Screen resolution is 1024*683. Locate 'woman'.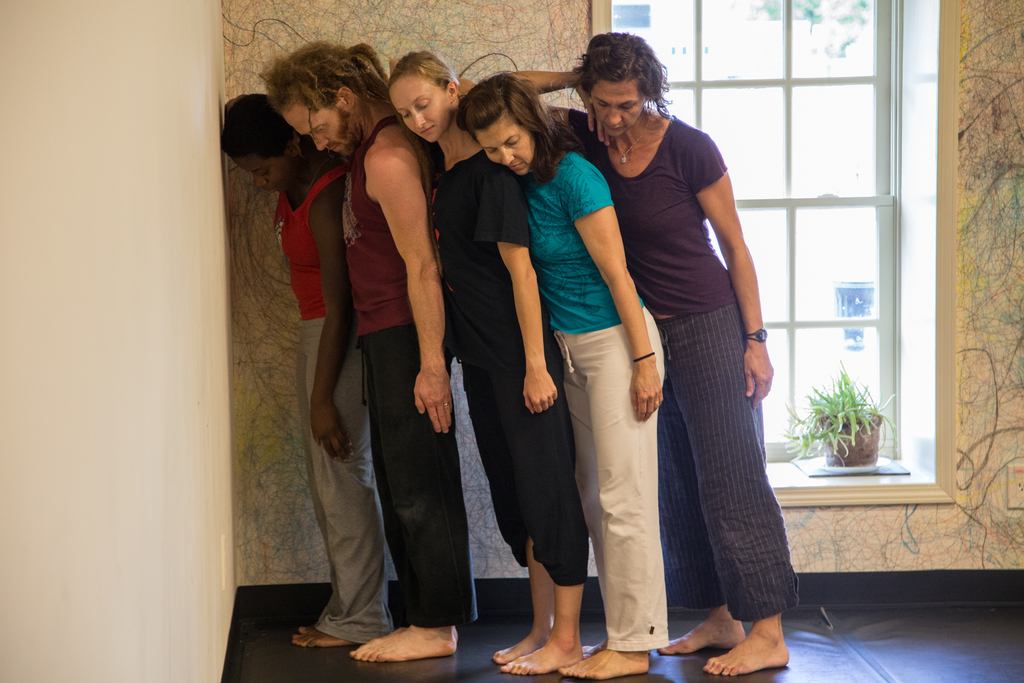
<region>221, 91, 396, 648</region>.
